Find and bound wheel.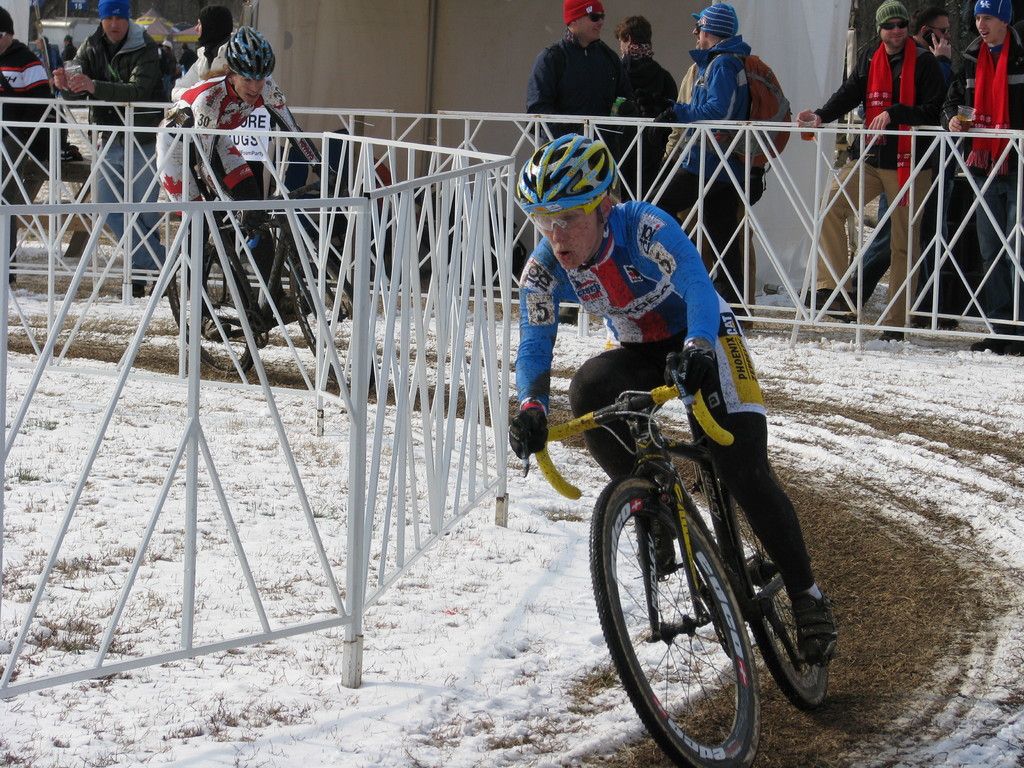
Bound: pyautogui.locateOnScreen(292, 253, 380, 393).
